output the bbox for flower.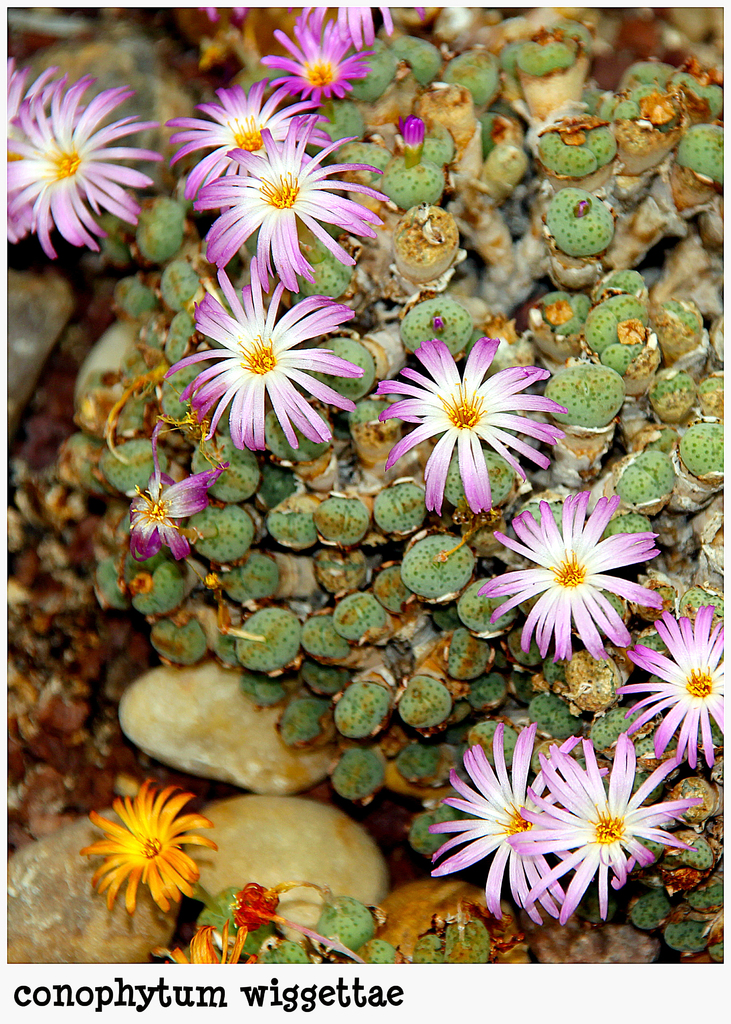
bbox(0, 78, 163, 253).
